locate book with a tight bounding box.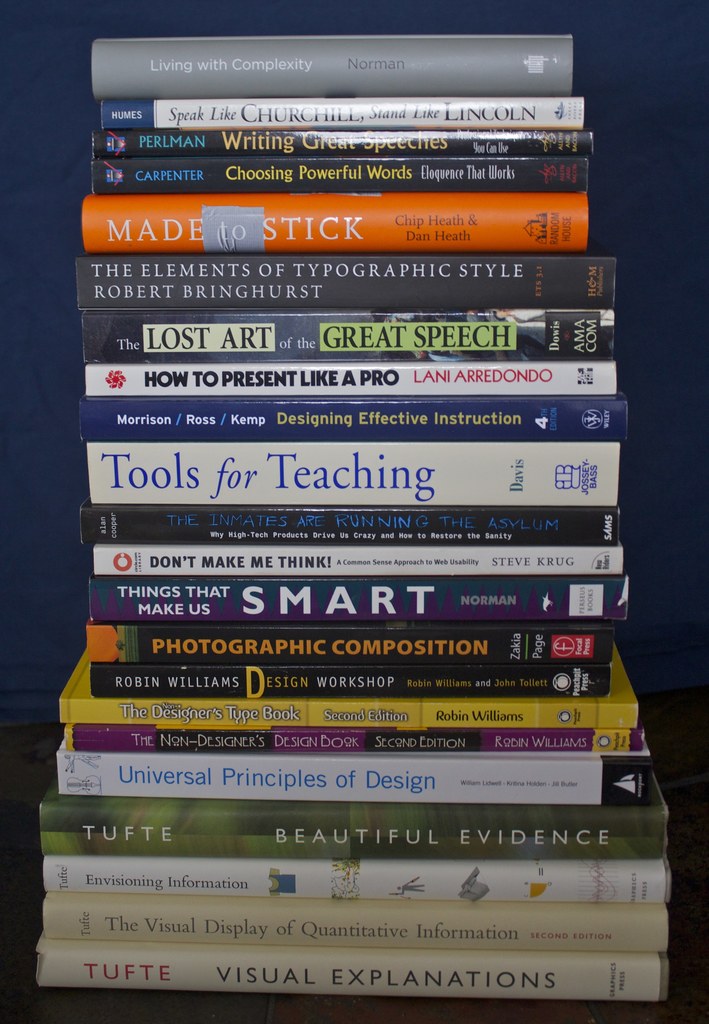
region(84, 438, 619, 504).
